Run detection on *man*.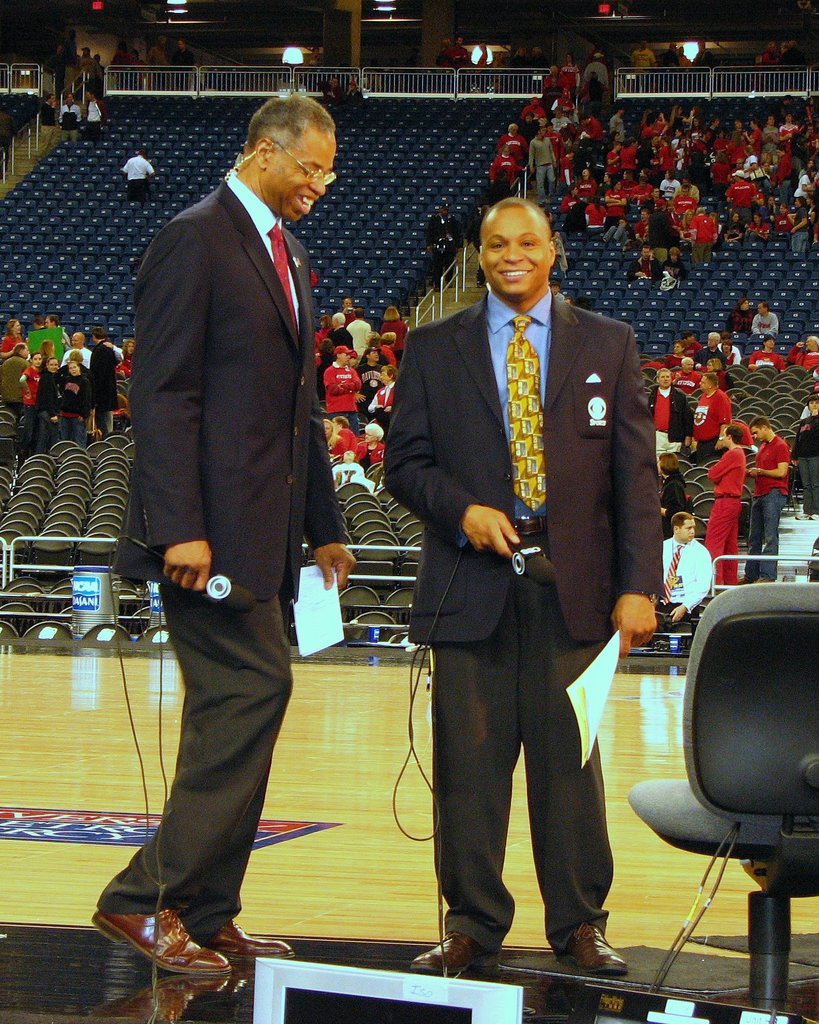
Result: <box>320,346,359,431</box>.
